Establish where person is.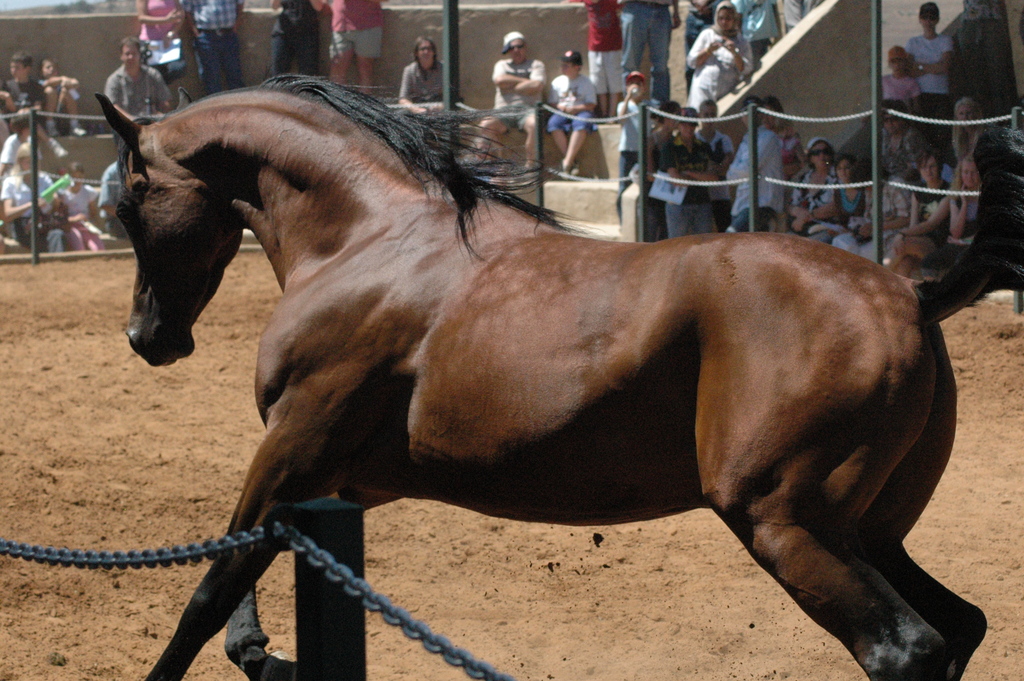
Established at (left=266, top=0, right=314, bottom=79).
